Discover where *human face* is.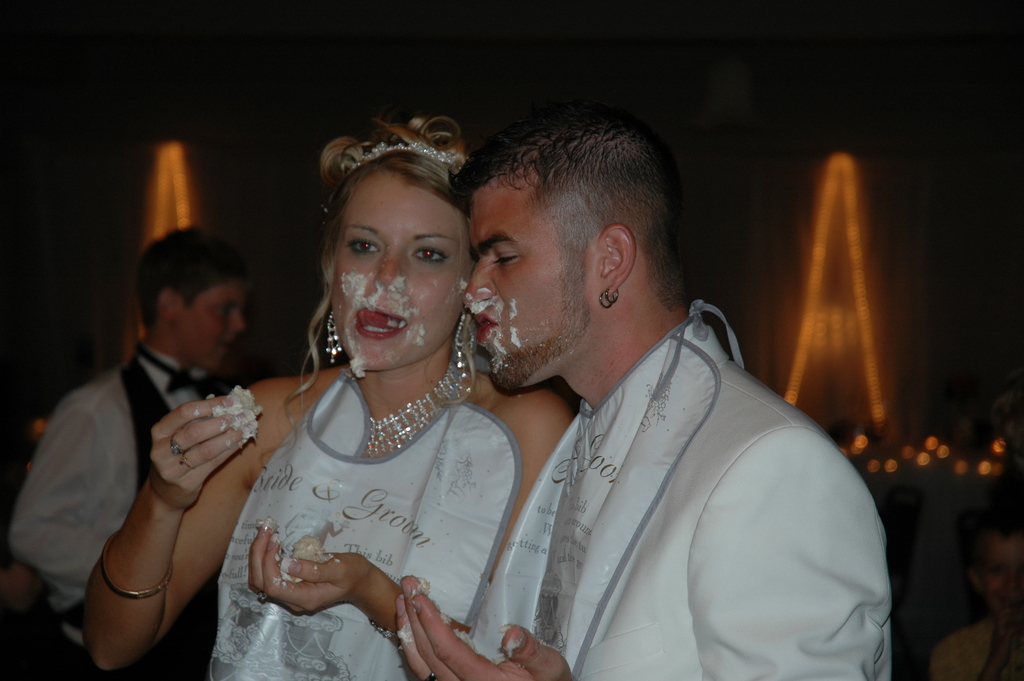
Discovered at bbox=(461, 174, 586, 393).
